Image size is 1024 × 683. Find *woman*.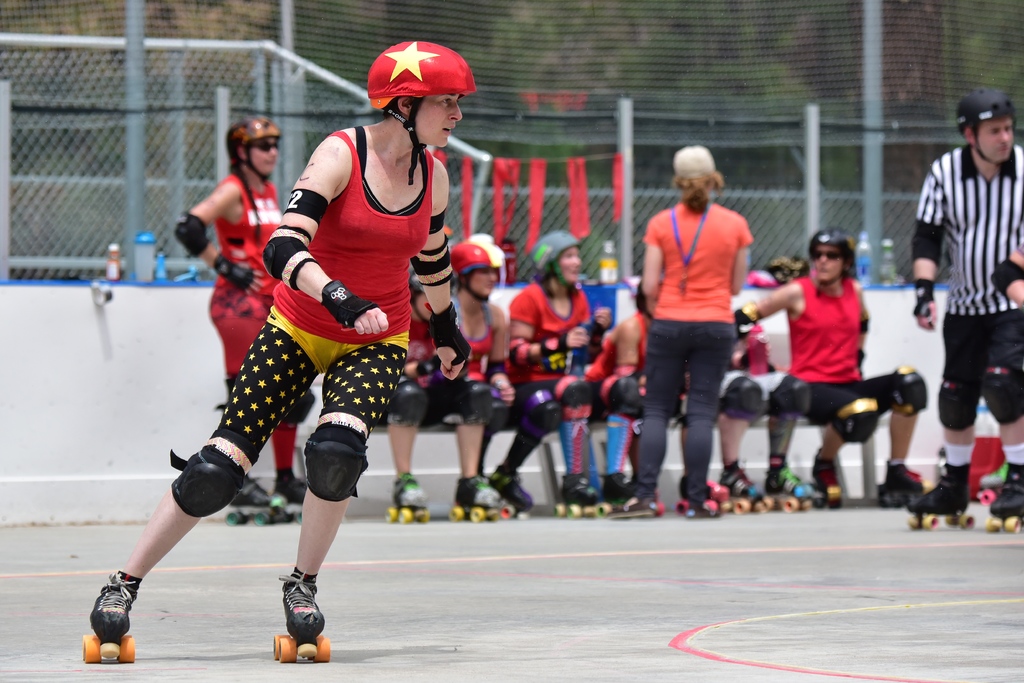
433 242 566 508.
